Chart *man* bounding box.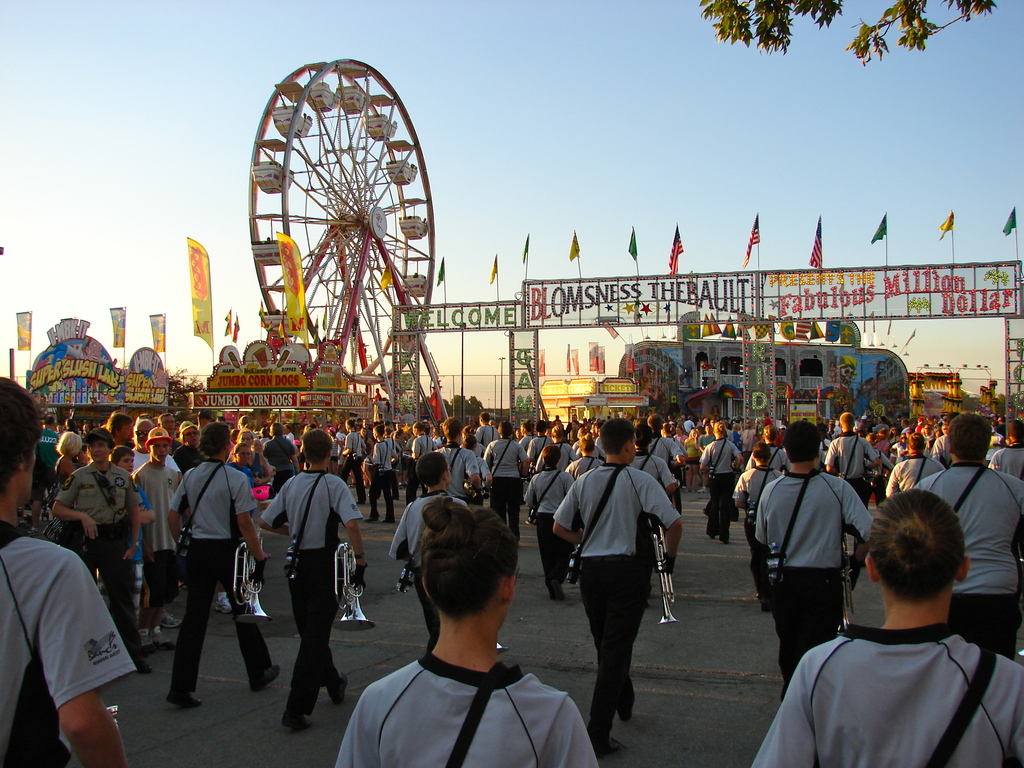
Charted: box(648, 413, 684, 472).
